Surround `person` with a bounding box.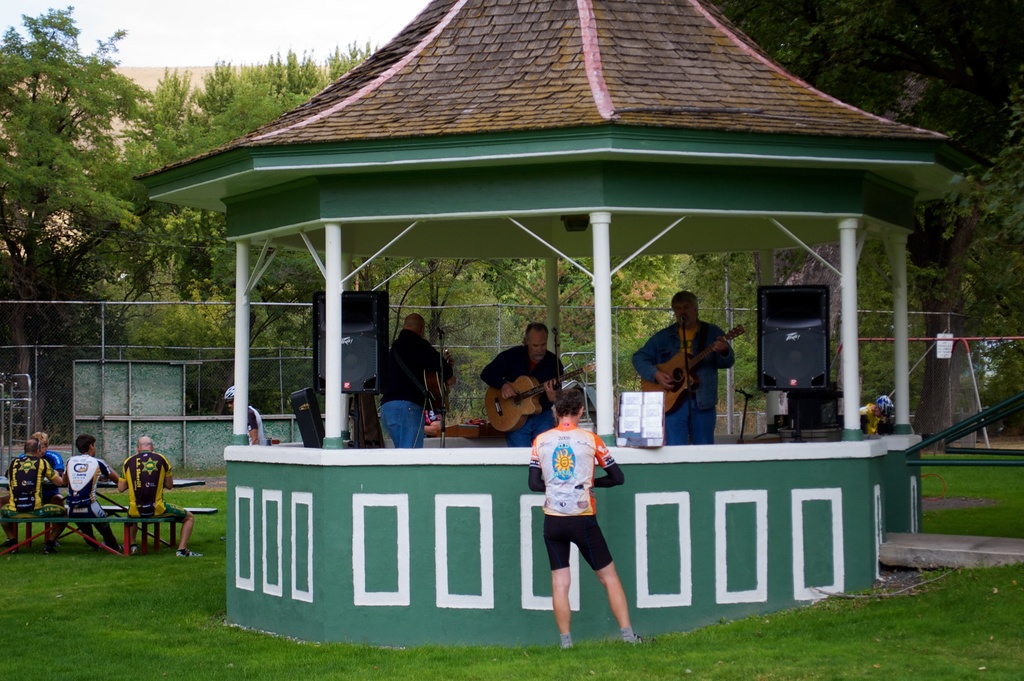
(634,291,733,441).
